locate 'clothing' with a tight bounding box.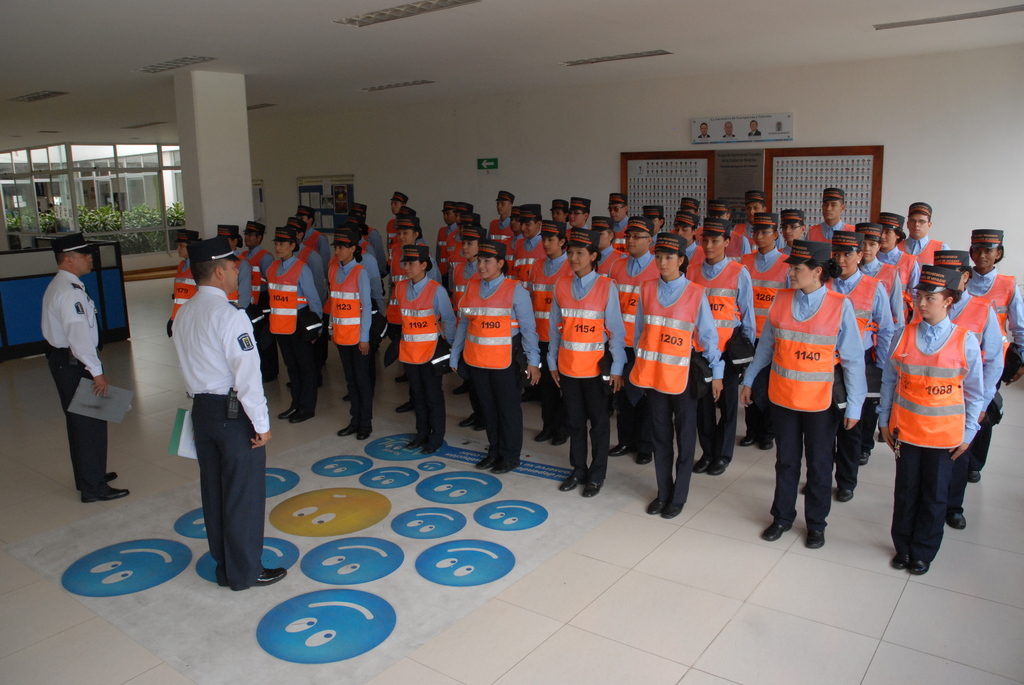
(left=381, top=269, right=460, bottom=438).
